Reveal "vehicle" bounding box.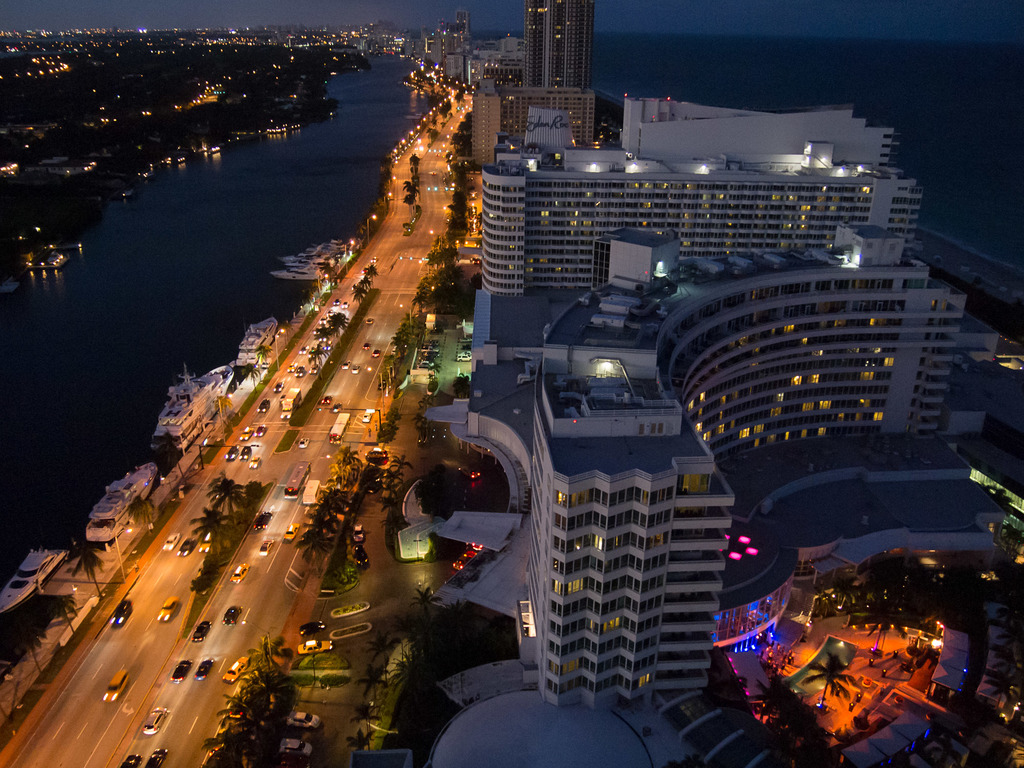
Revealed: (279,522,299,543).
